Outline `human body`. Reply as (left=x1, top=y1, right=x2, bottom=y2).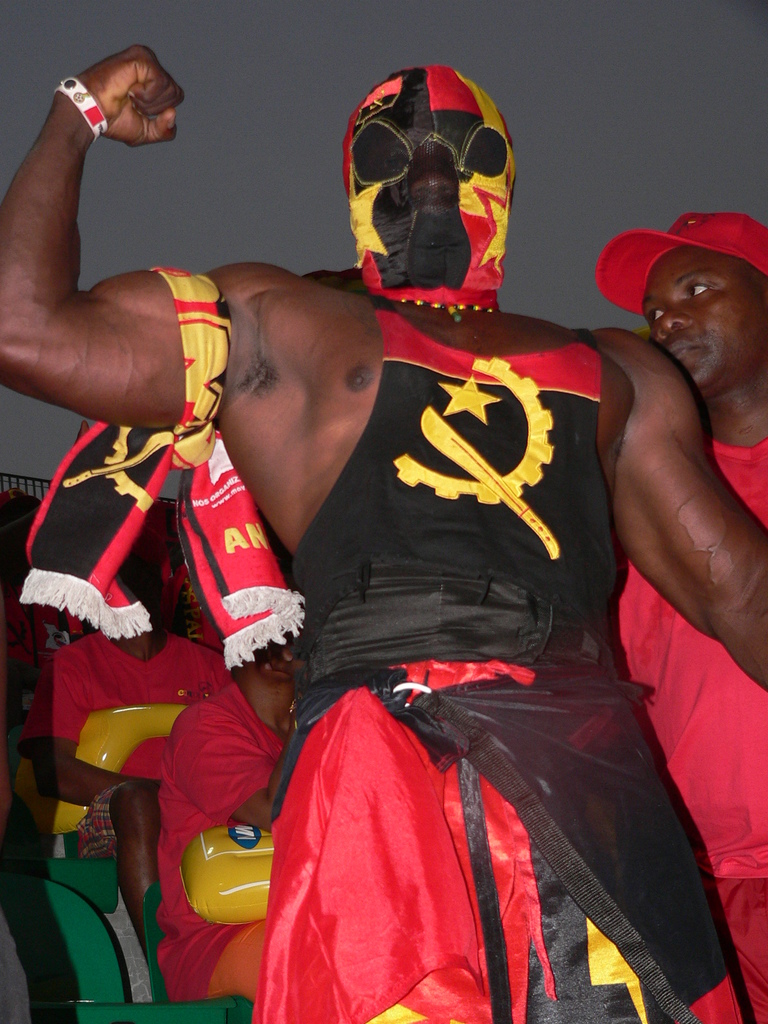
(left=143, top=636, right=290, bottom=1002).
